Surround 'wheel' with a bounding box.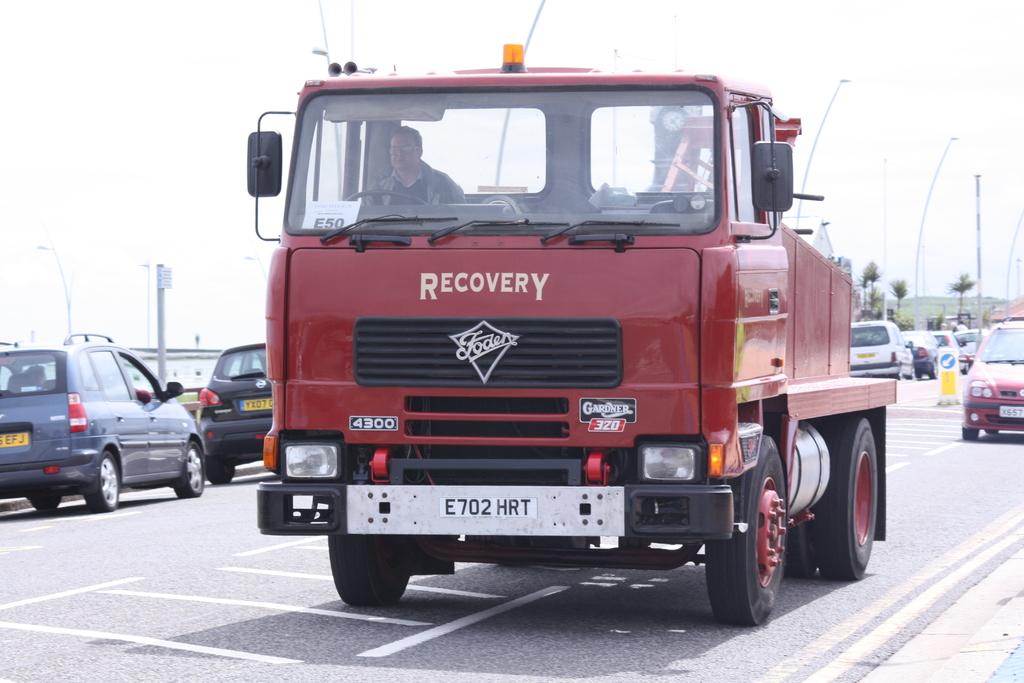
detection(896, 367, 902, 378).
